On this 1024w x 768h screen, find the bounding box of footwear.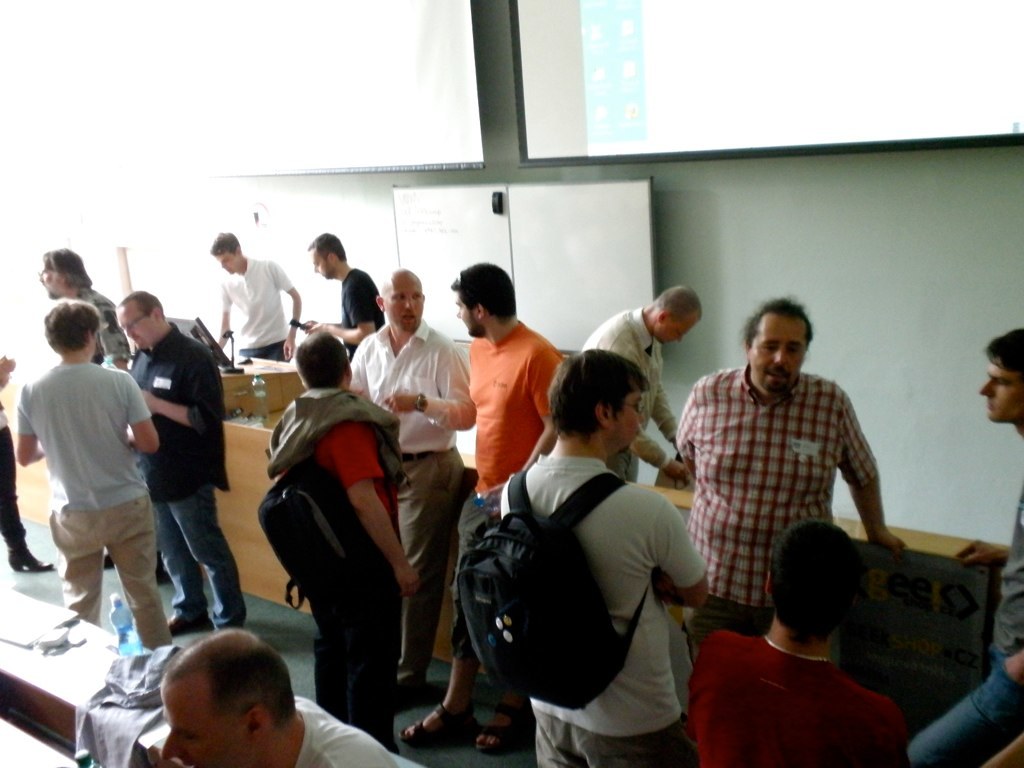
Bounding box: 101/554/116/575.
